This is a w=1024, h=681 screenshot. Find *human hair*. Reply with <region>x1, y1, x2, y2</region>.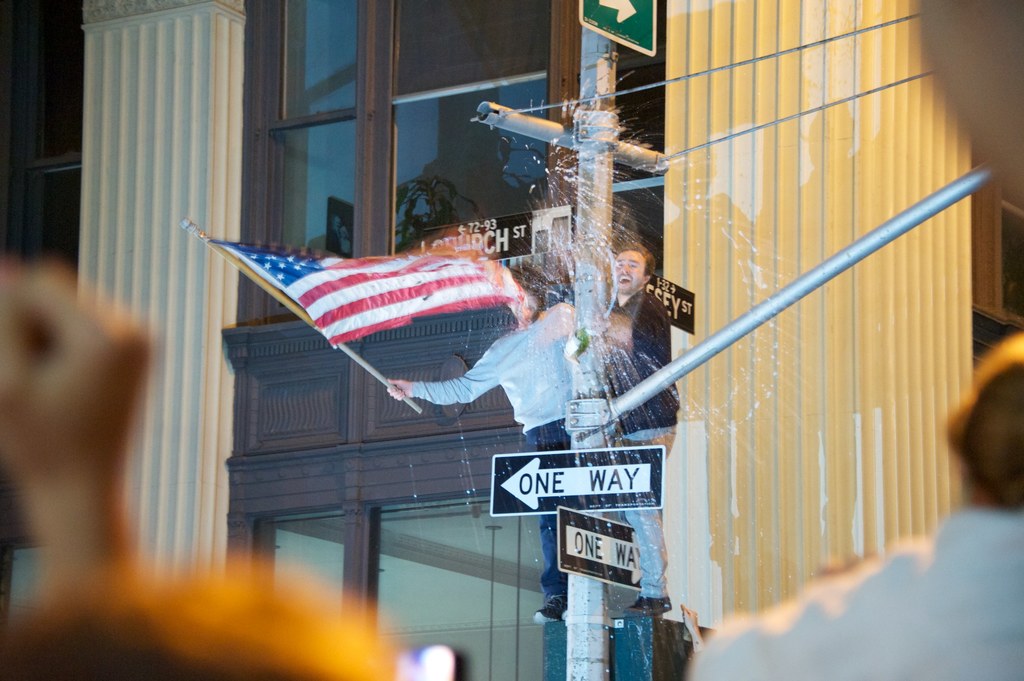
<region>507, 260, 552, 306</region>.
